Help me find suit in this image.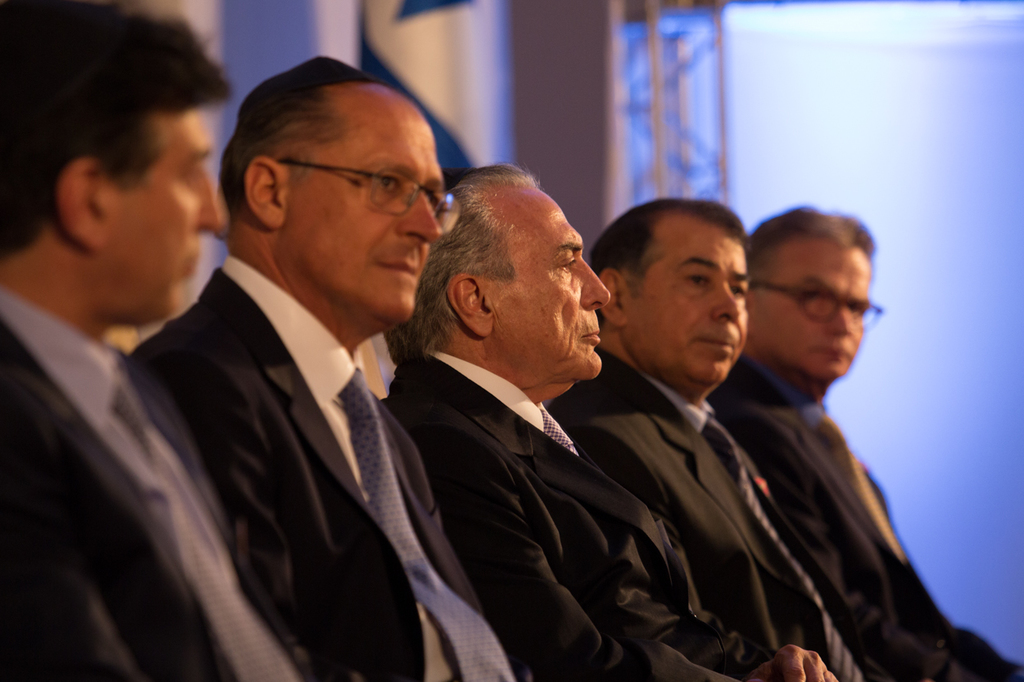
Found it: bbox(534, 341, 910, 681).
